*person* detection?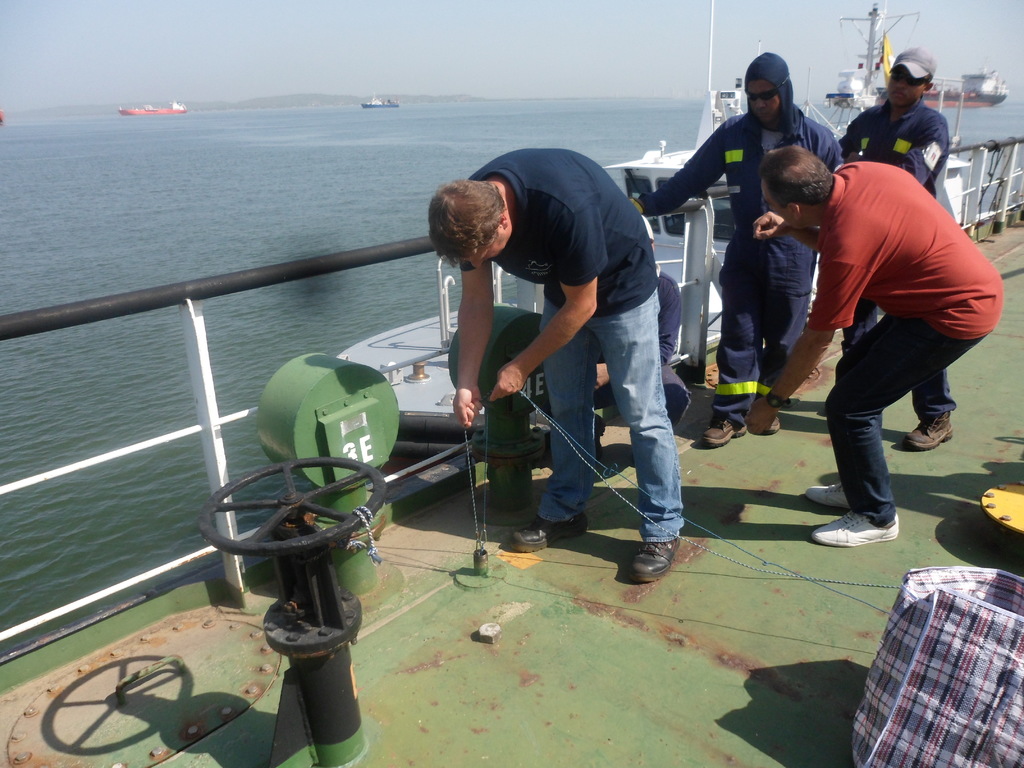
crop(732, 156, 1004, 553)
